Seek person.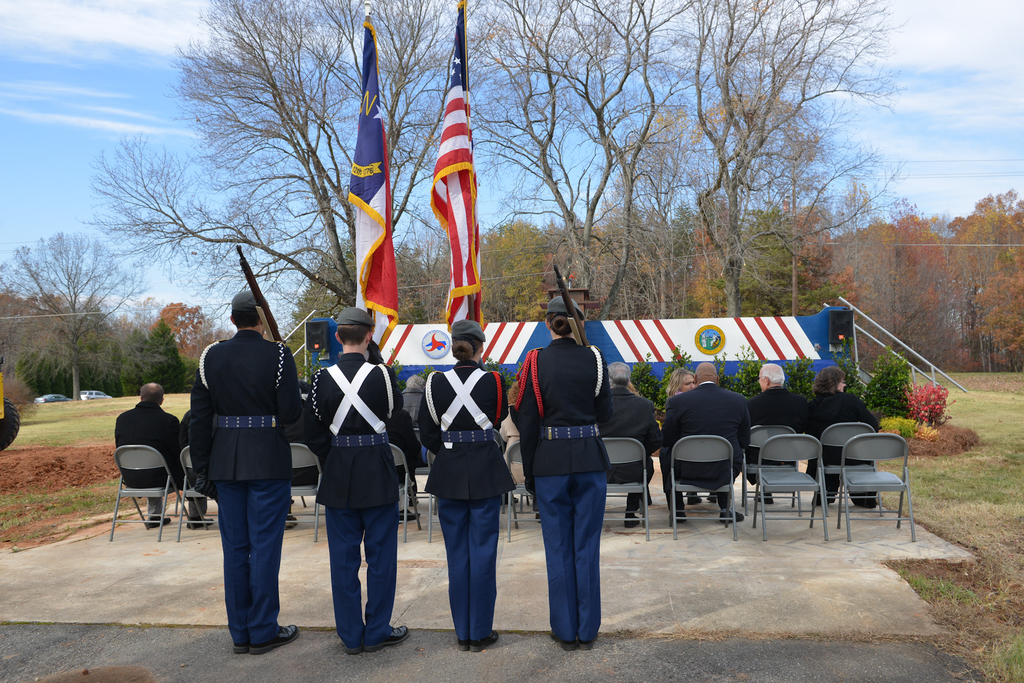
bbox(419, 317, 508, 655).
